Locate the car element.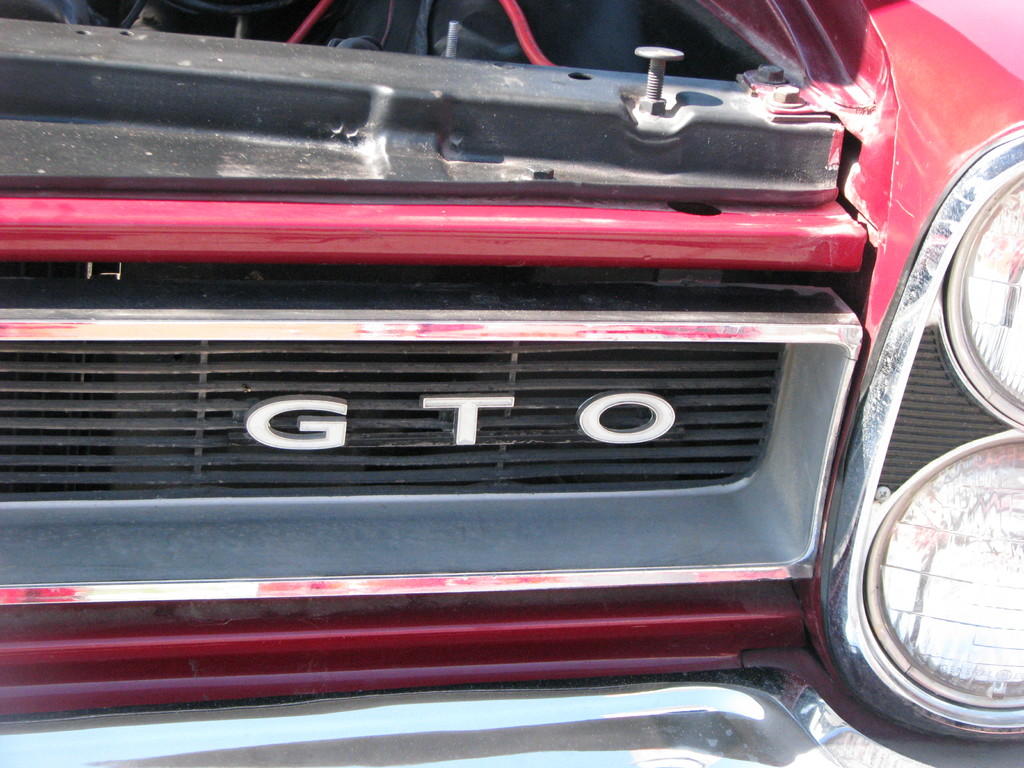
Element bbox: 0/0/1023/767.
